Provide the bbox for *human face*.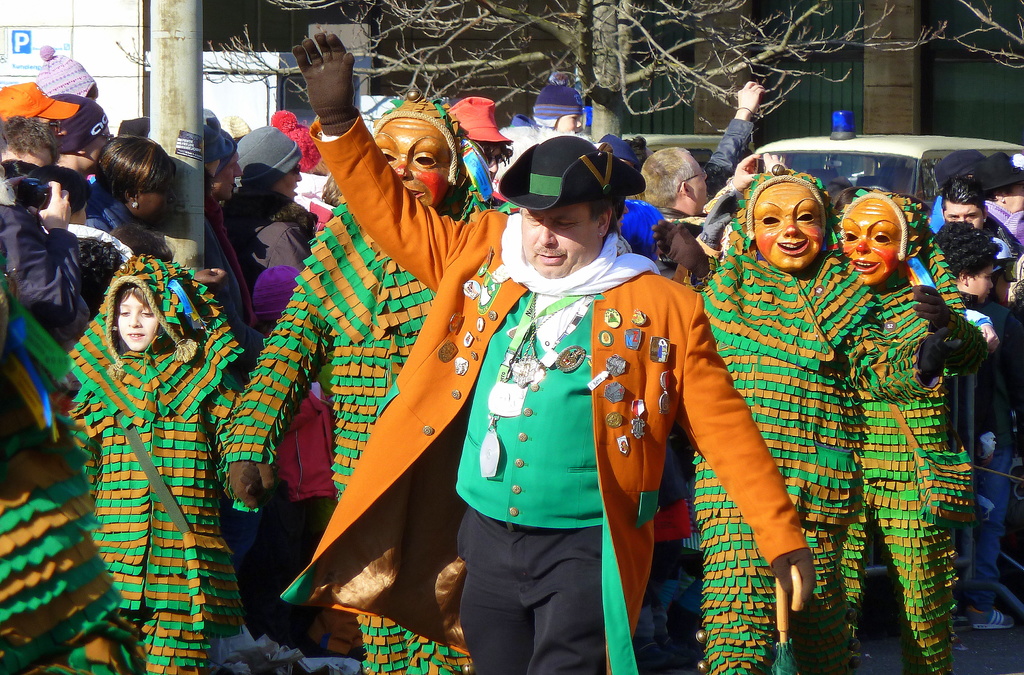
79:125:109:175.
